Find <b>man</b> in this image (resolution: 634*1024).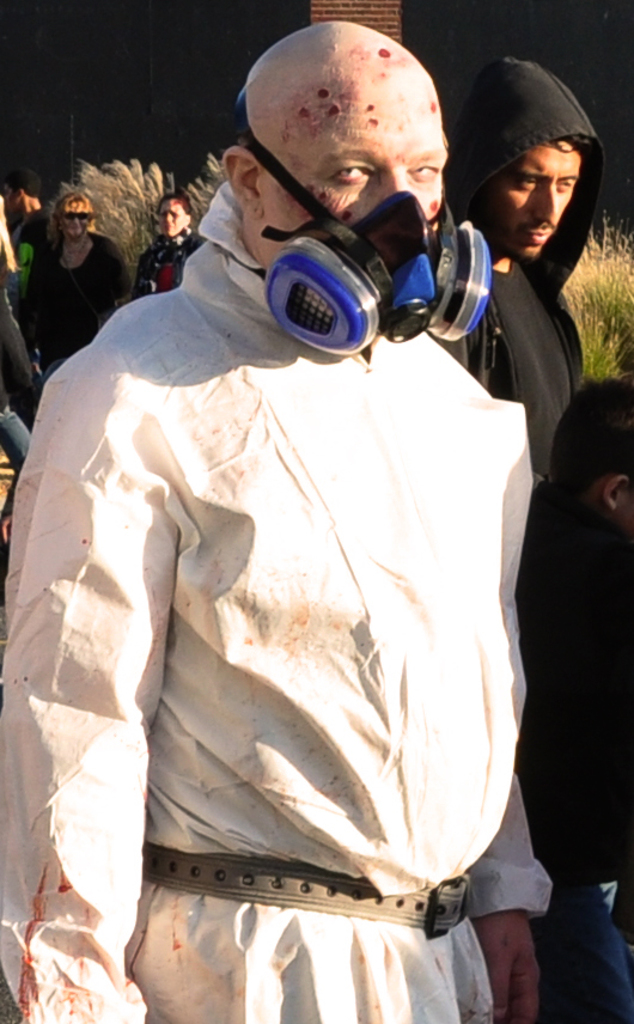
crop(30, 56, 571, 947).
